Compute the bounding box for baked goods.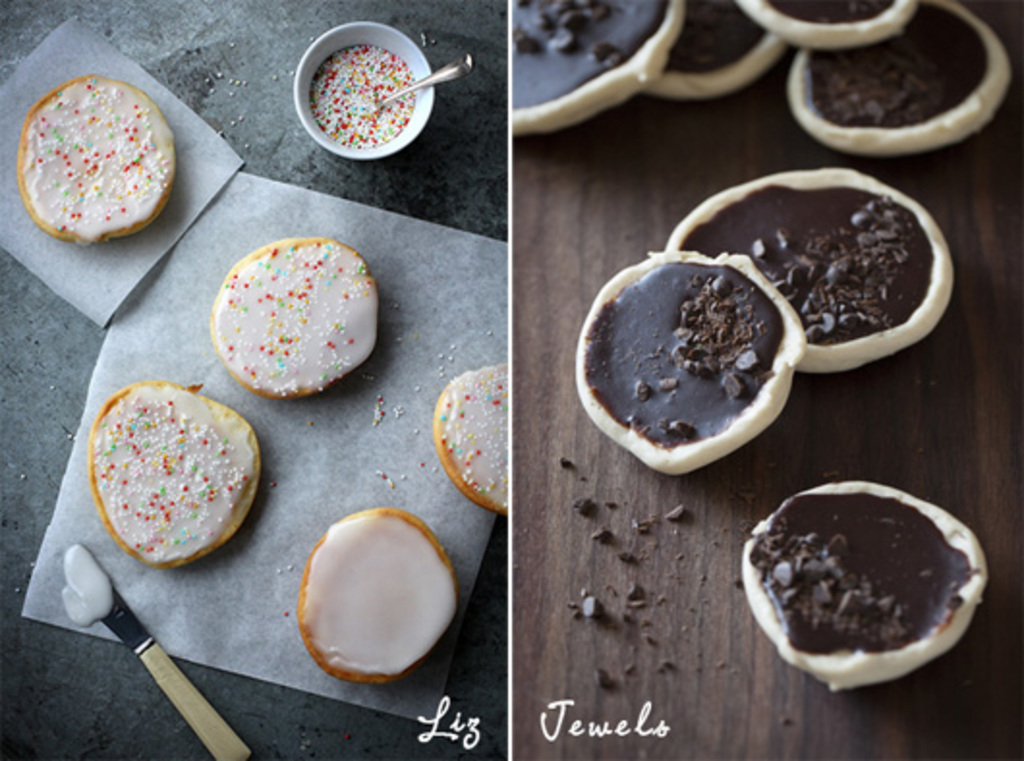
bbox=[742, 477, 987, 691].
